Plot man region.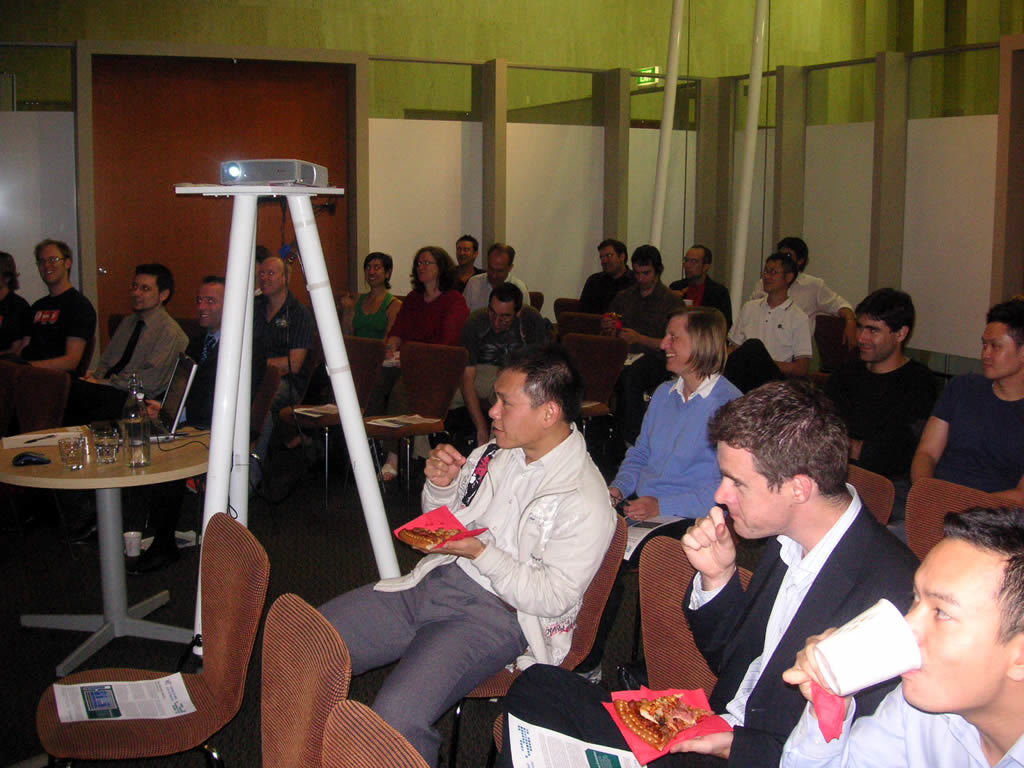
Plotted at [left=250, top=245, right=273, bottom=288].
